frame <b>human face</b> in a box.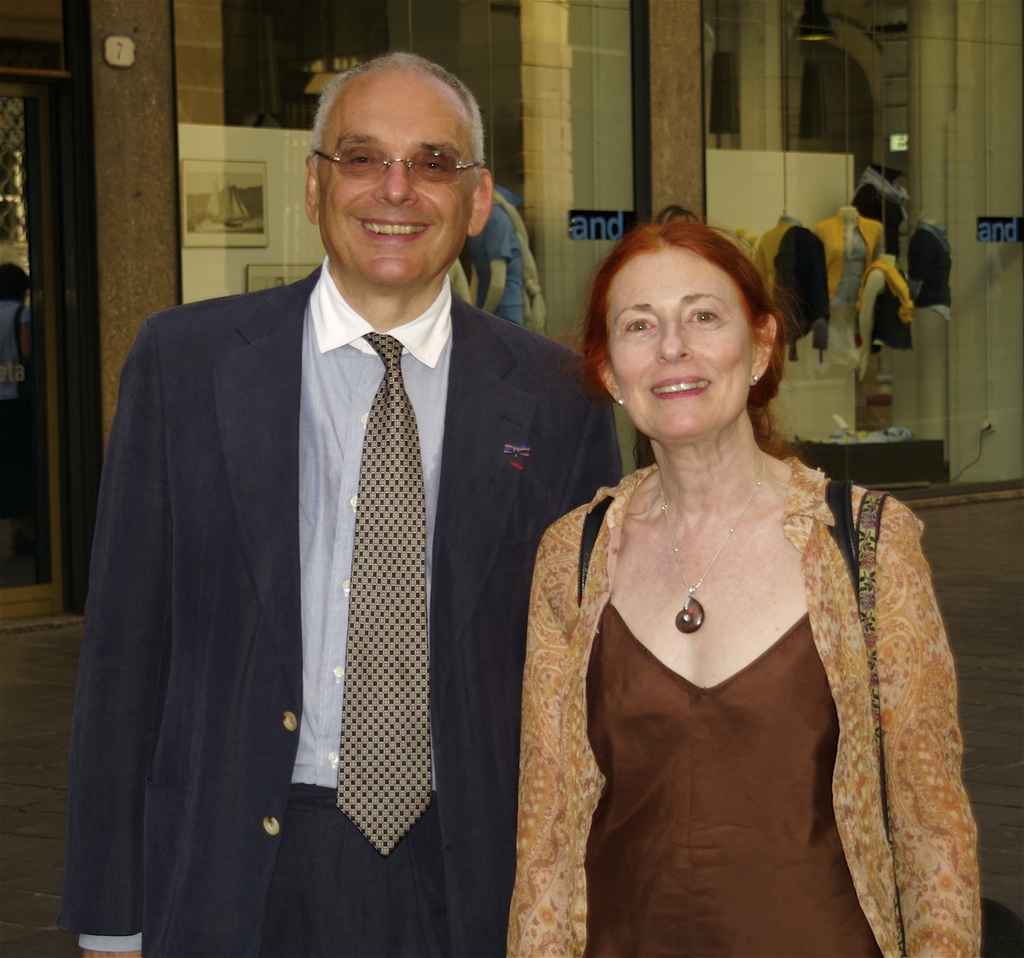
x1=606, y1=247, x2=753, y2=442.
